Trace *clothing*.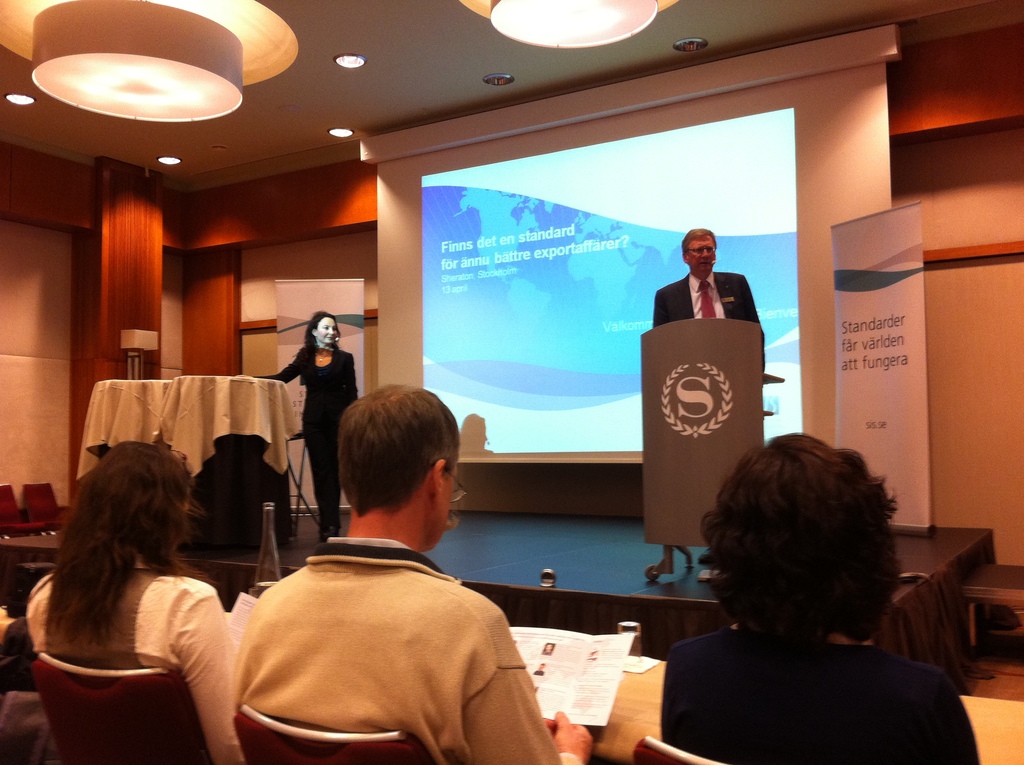
Traced to detection(230, 529, 566, 764).
